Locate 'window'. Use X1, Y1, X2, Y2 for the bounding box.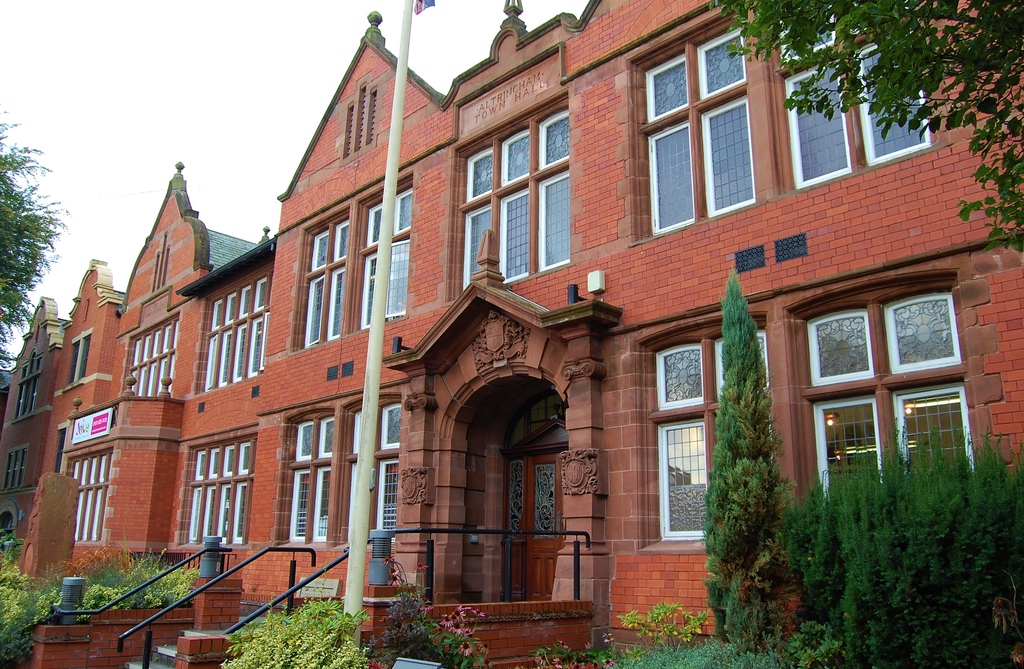
378, 402, 402, 531.
